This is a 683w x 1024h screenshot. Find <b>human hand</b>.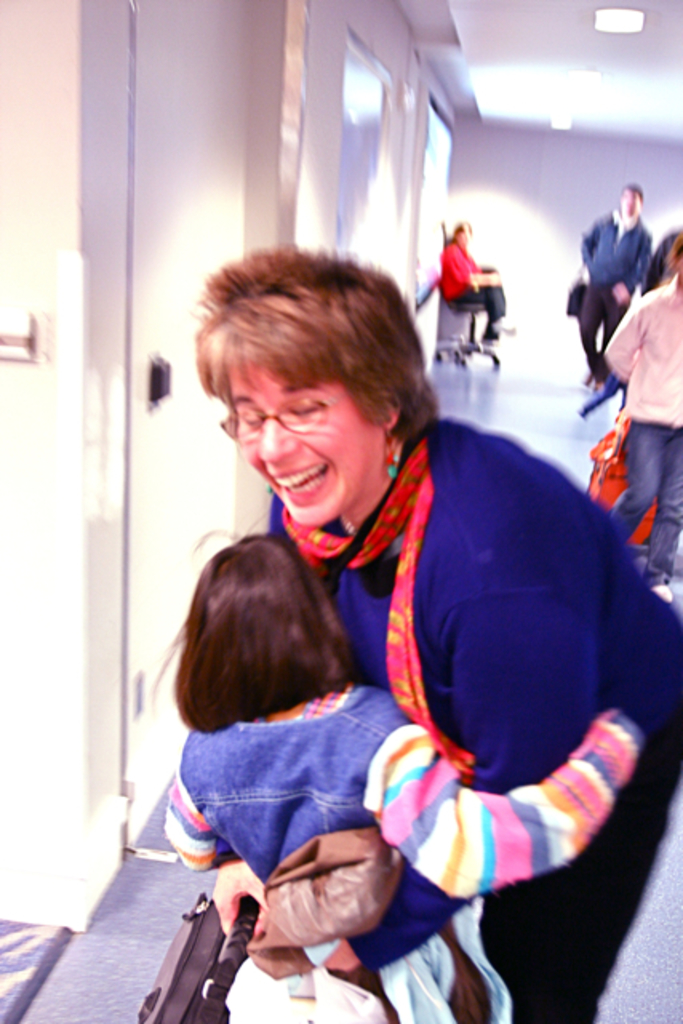
Bounding box: detection(609, 283, 630, 307).
